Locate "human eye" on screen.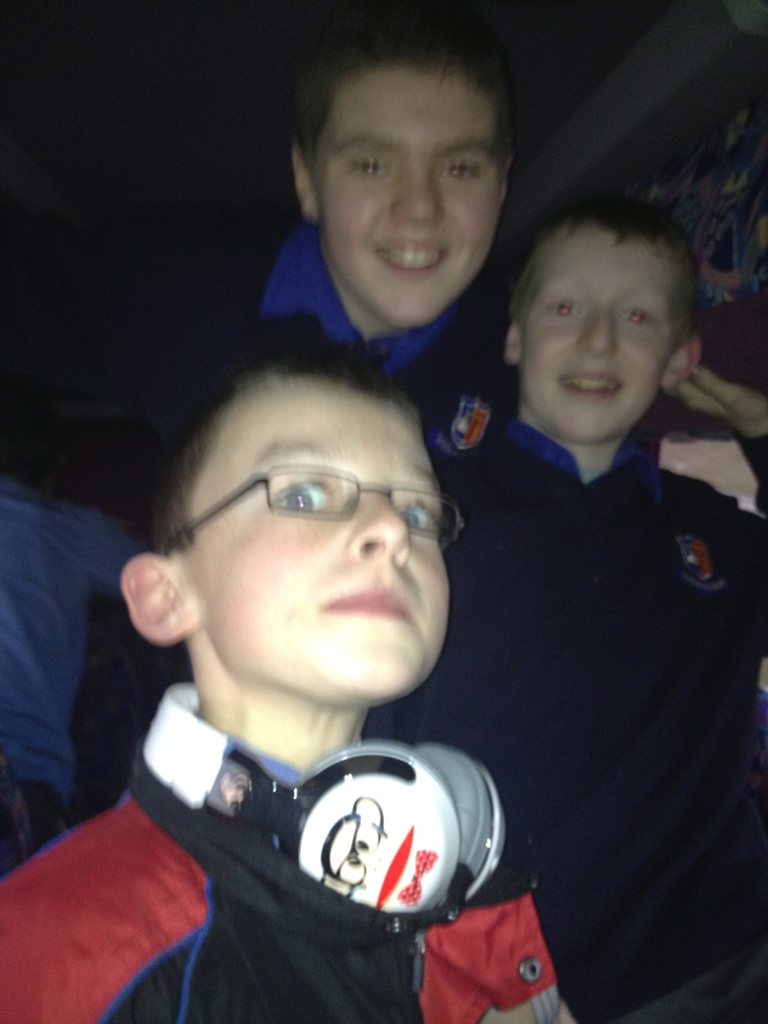
On screen at (625,289,667,337).
